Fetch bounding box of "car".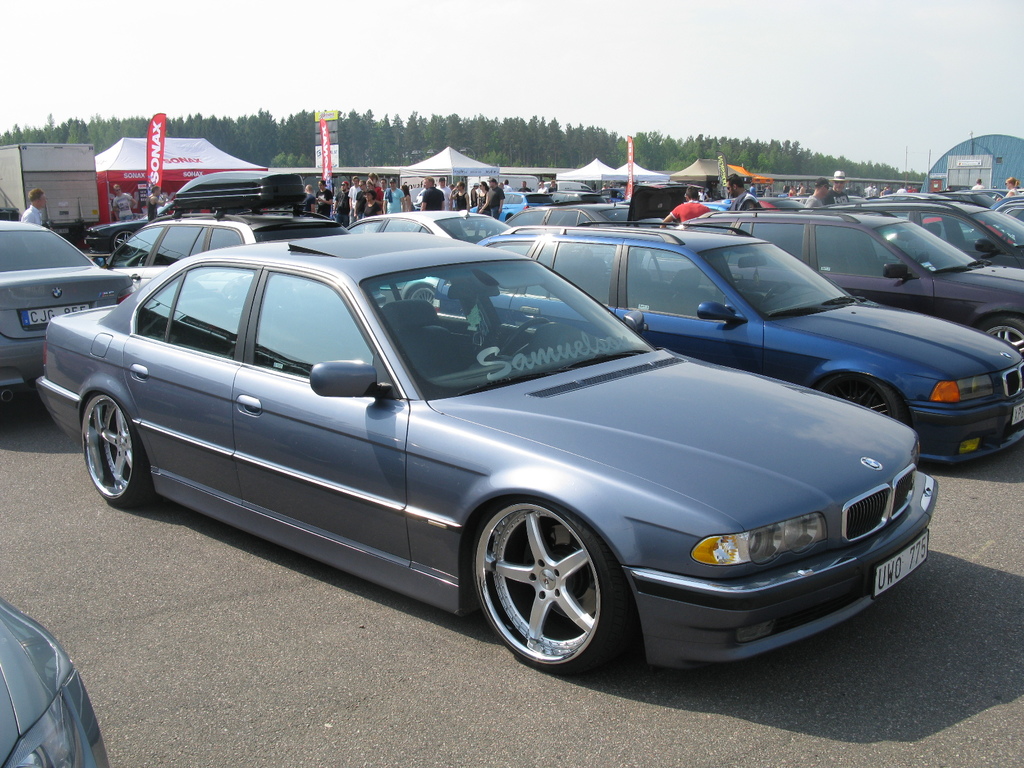
Bbox: locate(1, 595, 113, 767).
